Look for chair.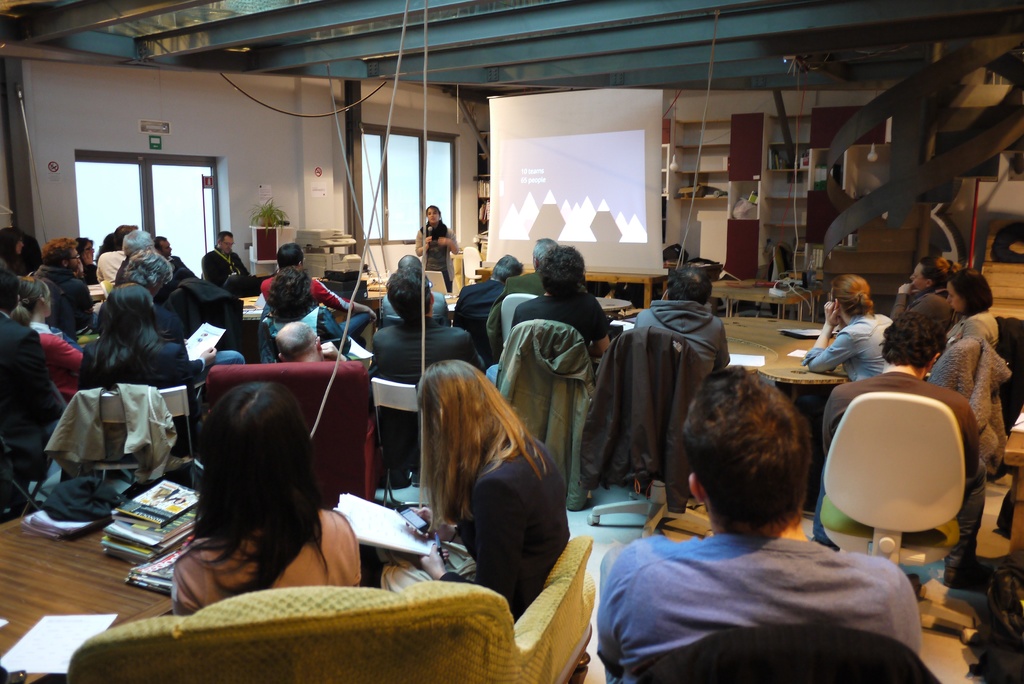
Found: box(501, 294, 538, 352).
